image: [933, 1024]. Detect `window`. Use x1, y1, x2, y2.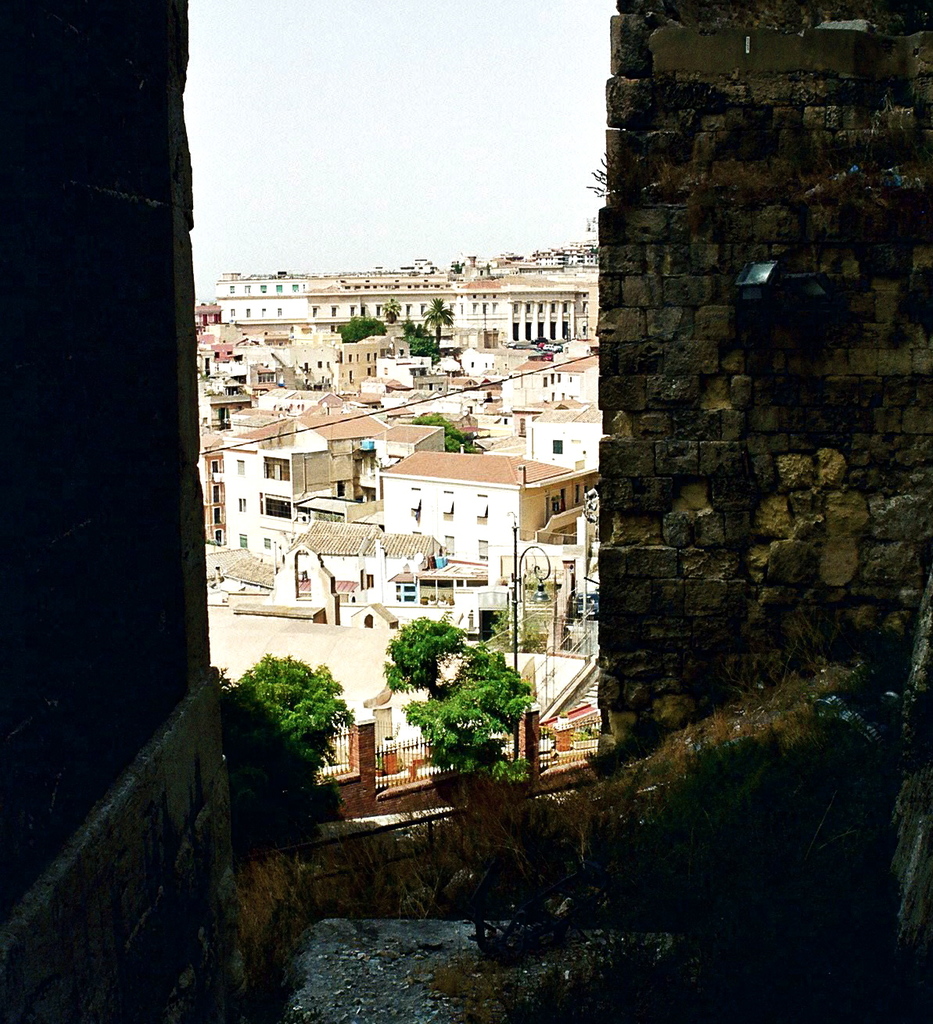
257, 284, 267, 293.
